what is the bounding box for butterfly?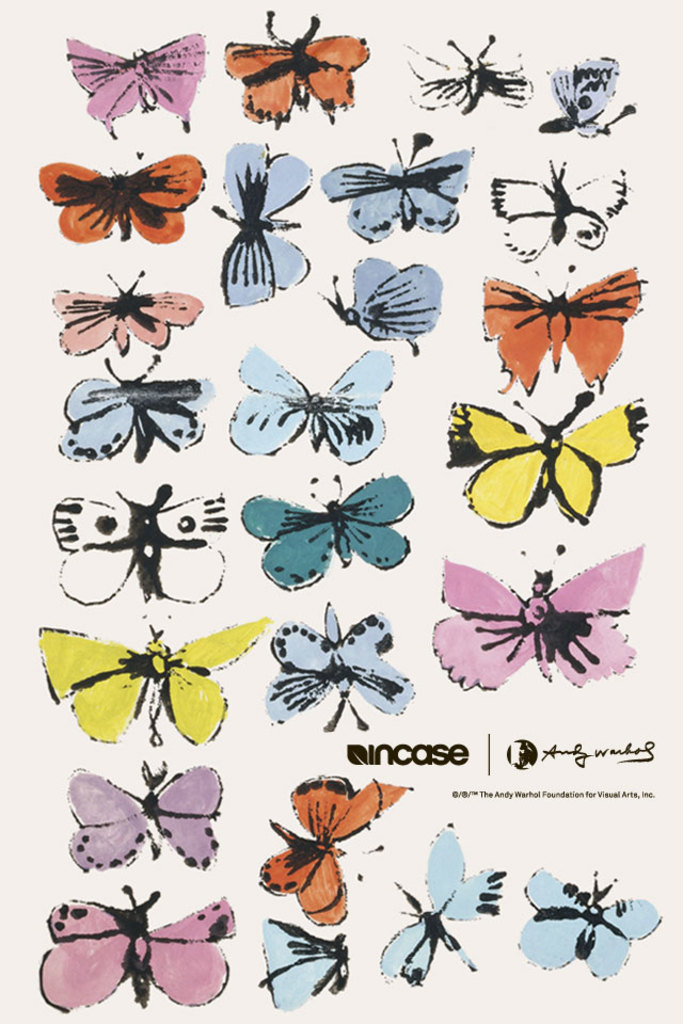
(406,37,531,117).
